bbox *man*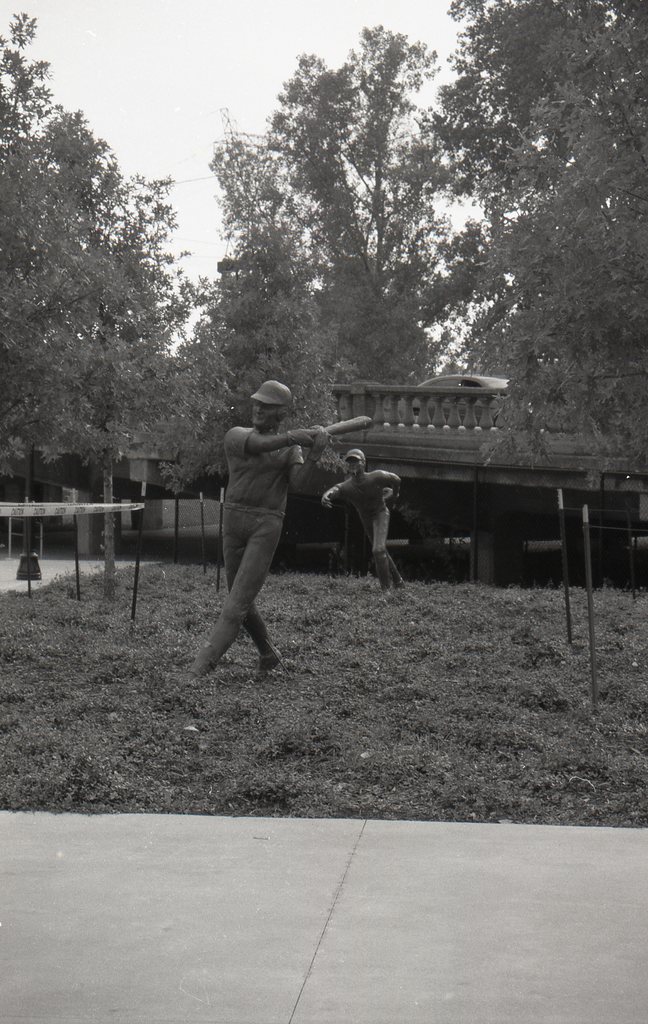
box(305, 456, 412, 585)
